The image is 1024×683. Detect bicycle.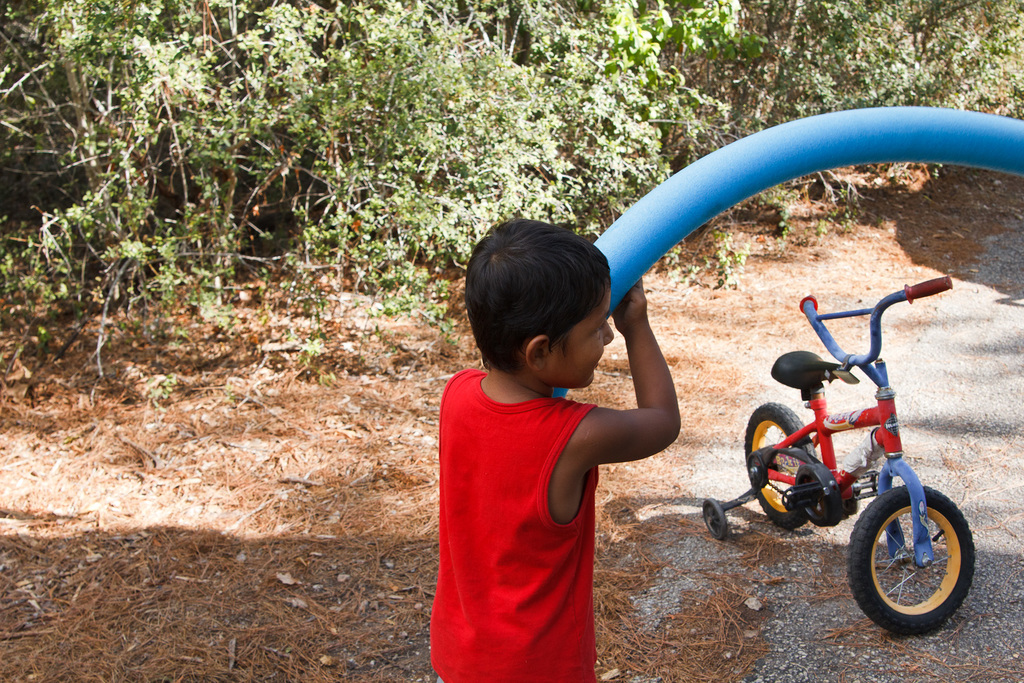
Detection: locate(700, 280, 975, 640).
